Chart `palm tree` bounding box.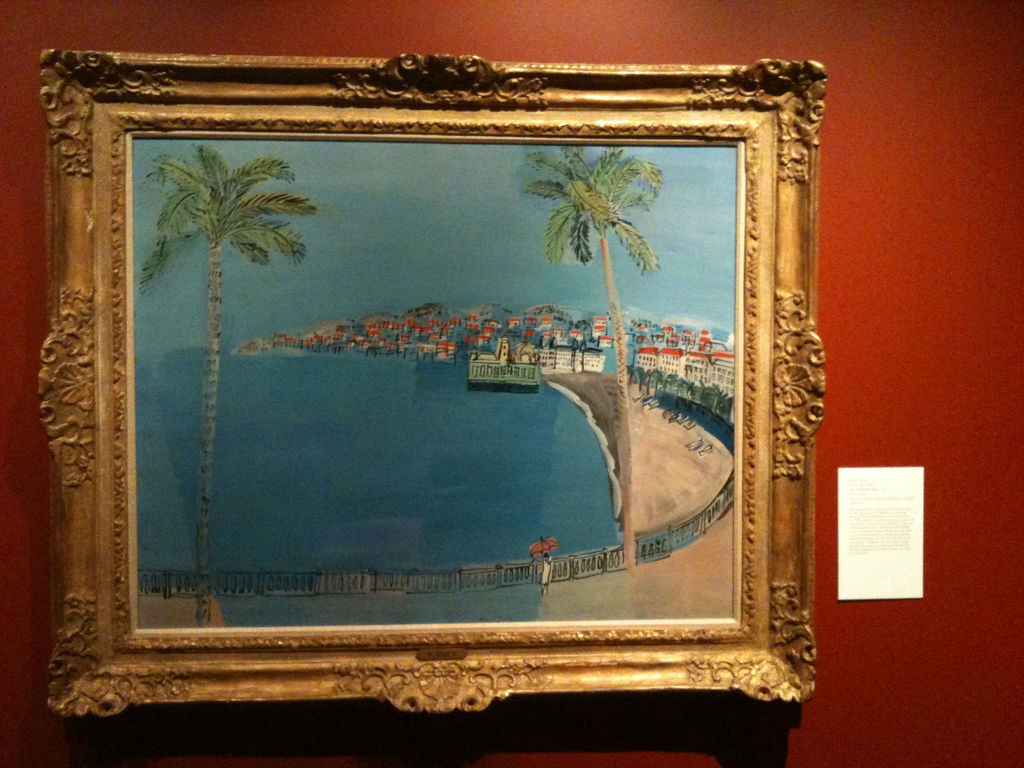
Charted: (left=141, top=150, right=316, bottom=630).
